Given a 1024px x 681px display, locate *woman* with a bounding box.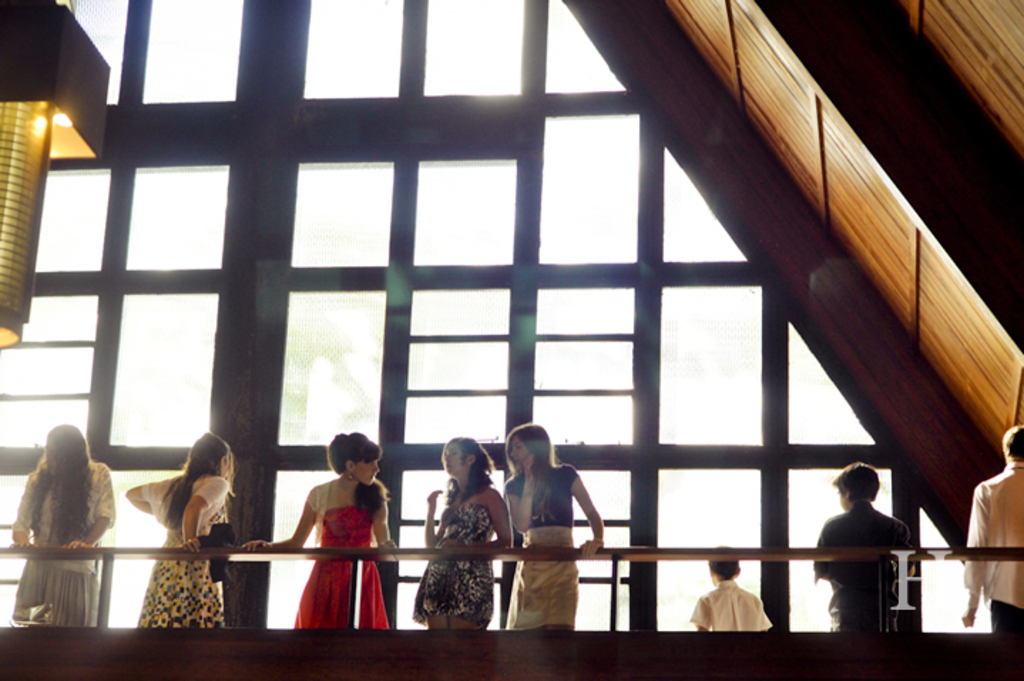
Located: (left=245, top=432, right=402, bottom=628).
